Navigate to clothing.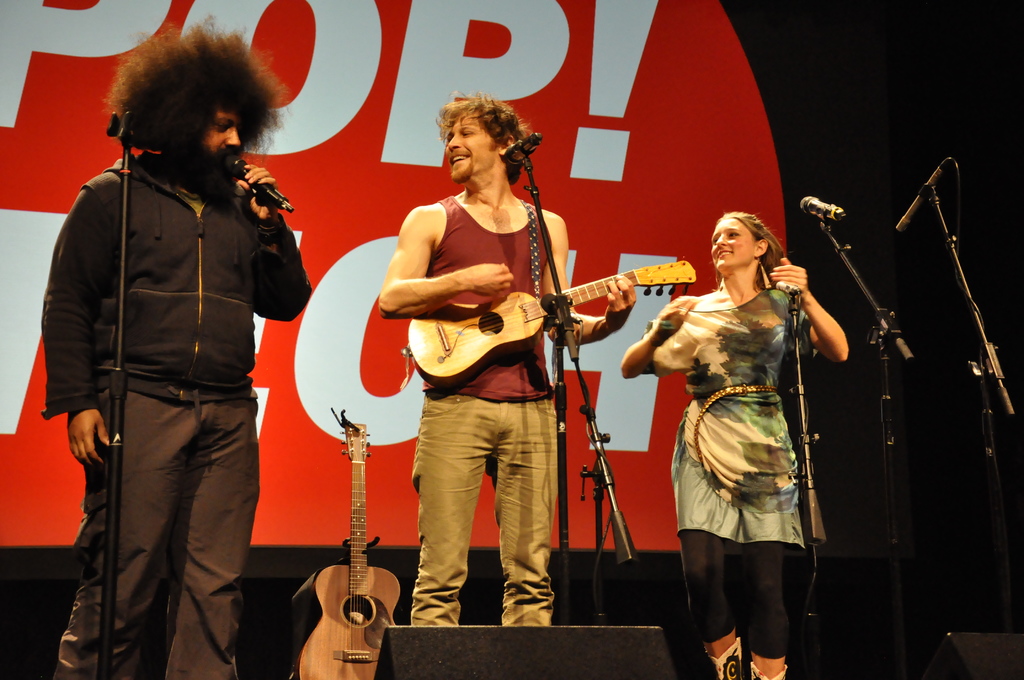
Navigation target: 396 190 587 640.
